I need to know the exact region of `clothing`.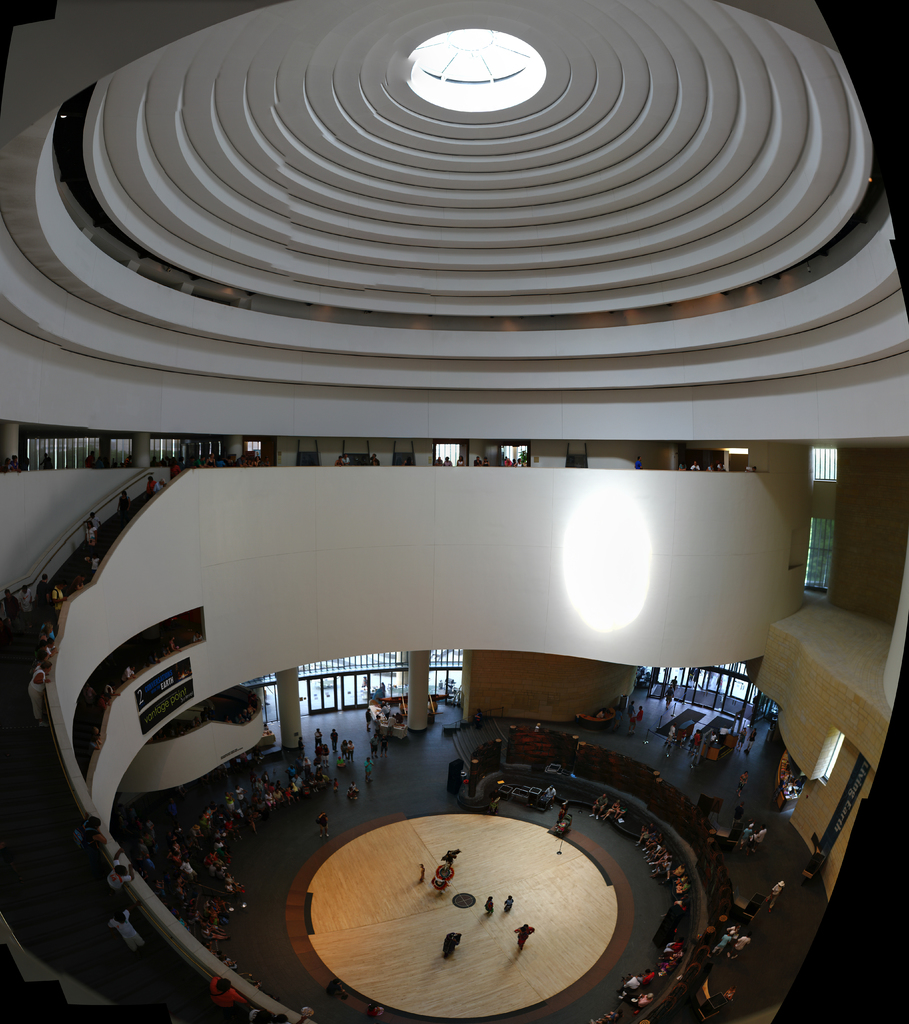
Region: (x1=207, y1=977, x2=250, y2=1012).
